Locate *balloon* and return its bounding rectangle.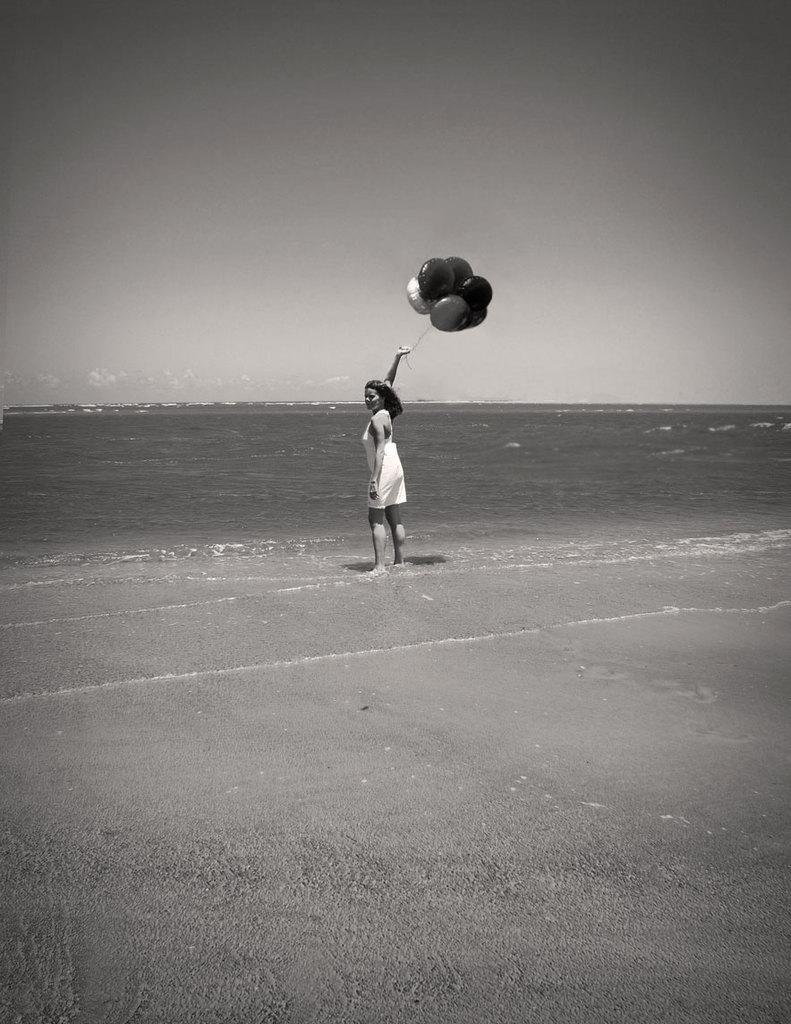
left=432, top=294, right=467, bottom=333.
